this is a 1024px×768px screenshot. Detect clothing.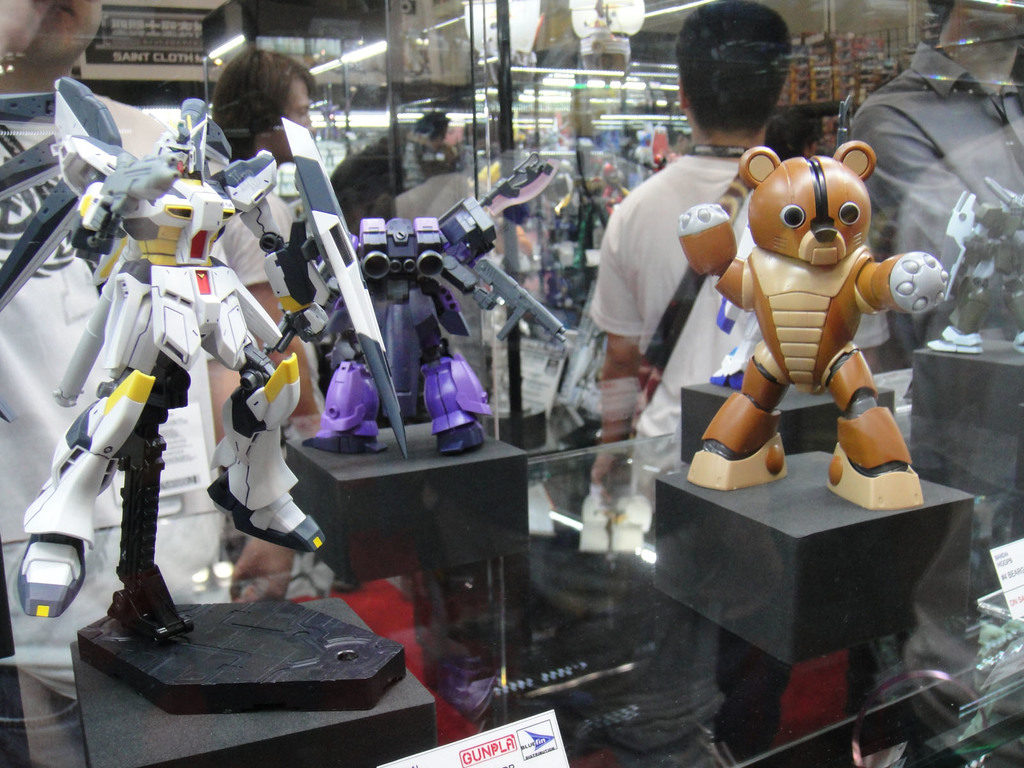
locate(589, 152, 892, 765).
